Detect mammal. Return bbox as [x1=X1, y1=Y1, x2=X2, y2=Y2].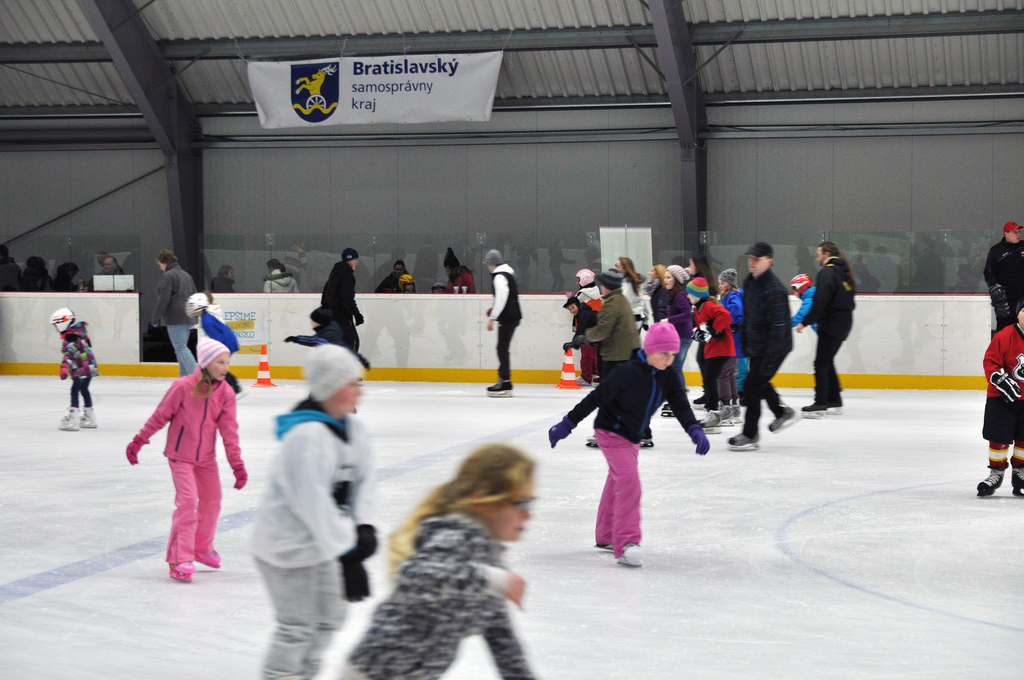
[x1=547, y1=321, x2=709, y2=567].
